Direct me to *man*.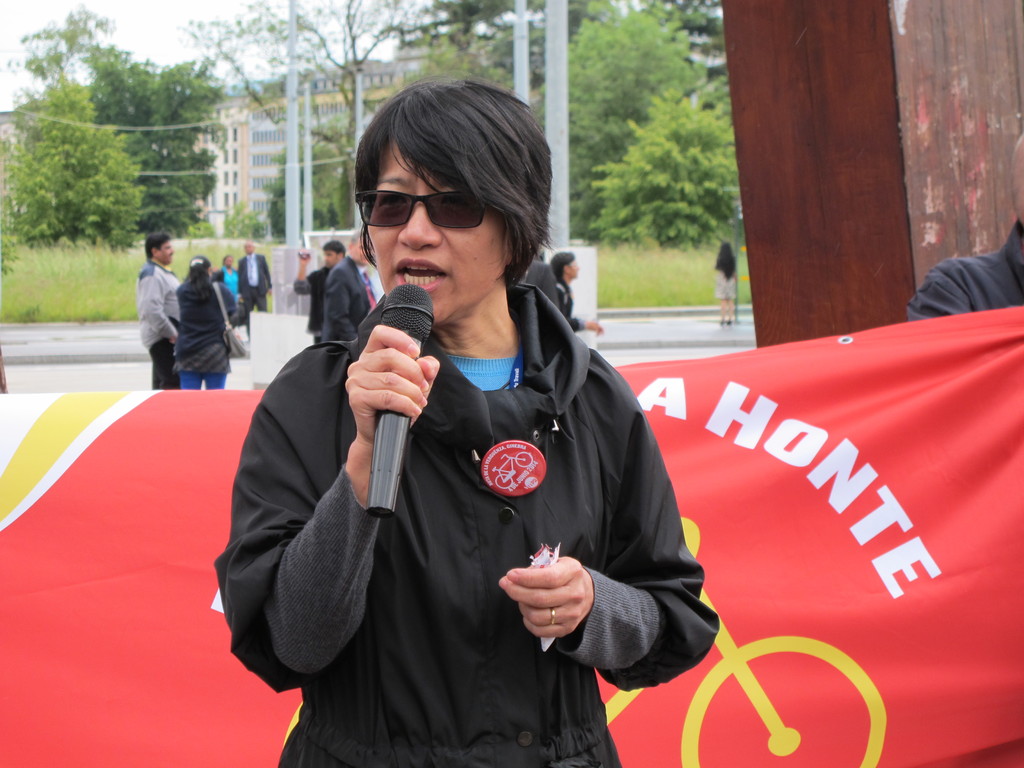
Direction: [left=238, top=239, right=275, bottom=321].
